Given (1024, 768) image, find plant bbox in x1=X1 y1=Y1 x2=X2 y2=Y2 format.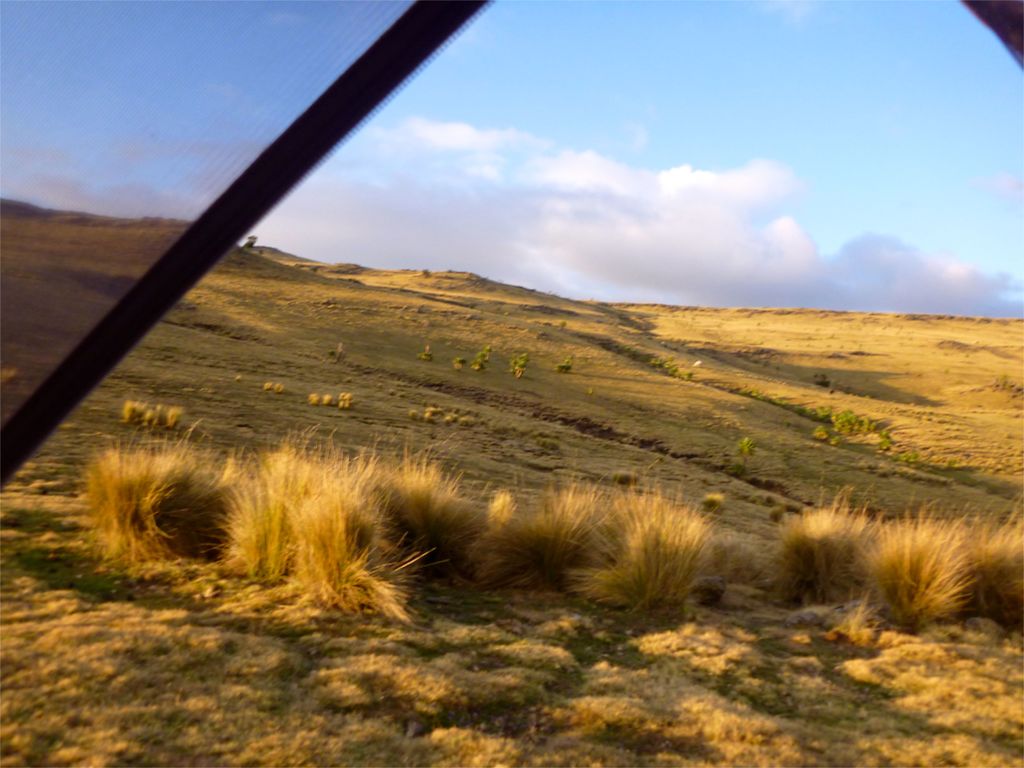
x1=556 y1=356 x2=571 y2=375.
